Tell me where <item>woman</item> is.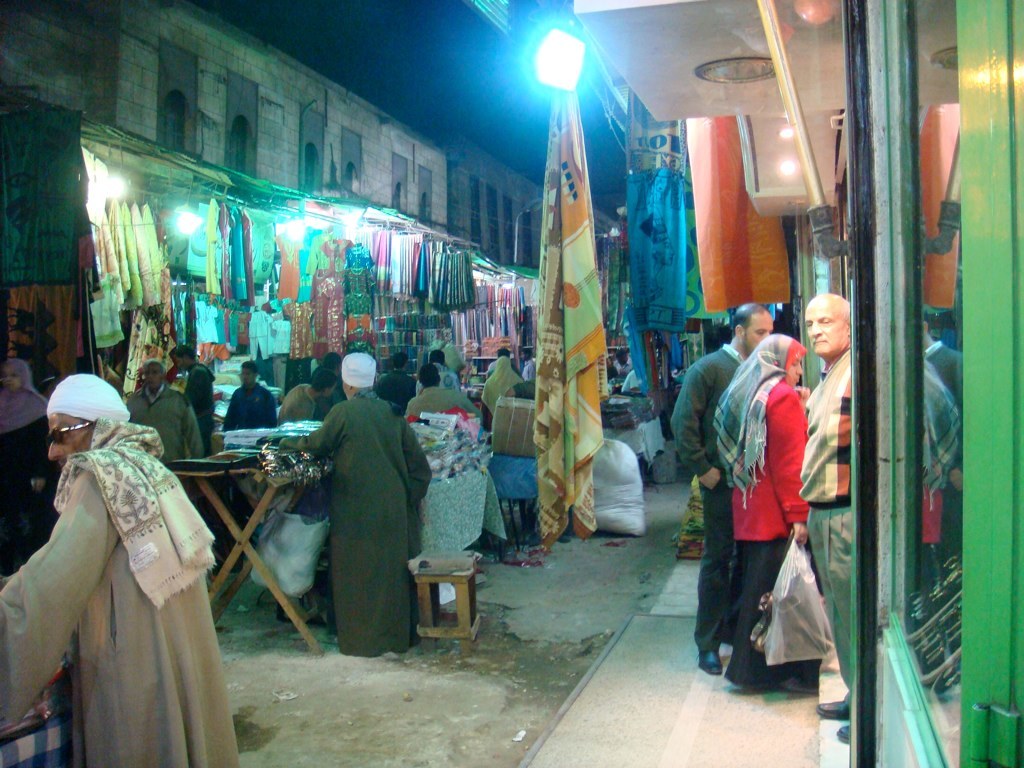
<item>woman</item> is at Rect(0, 359, 54, 573).
